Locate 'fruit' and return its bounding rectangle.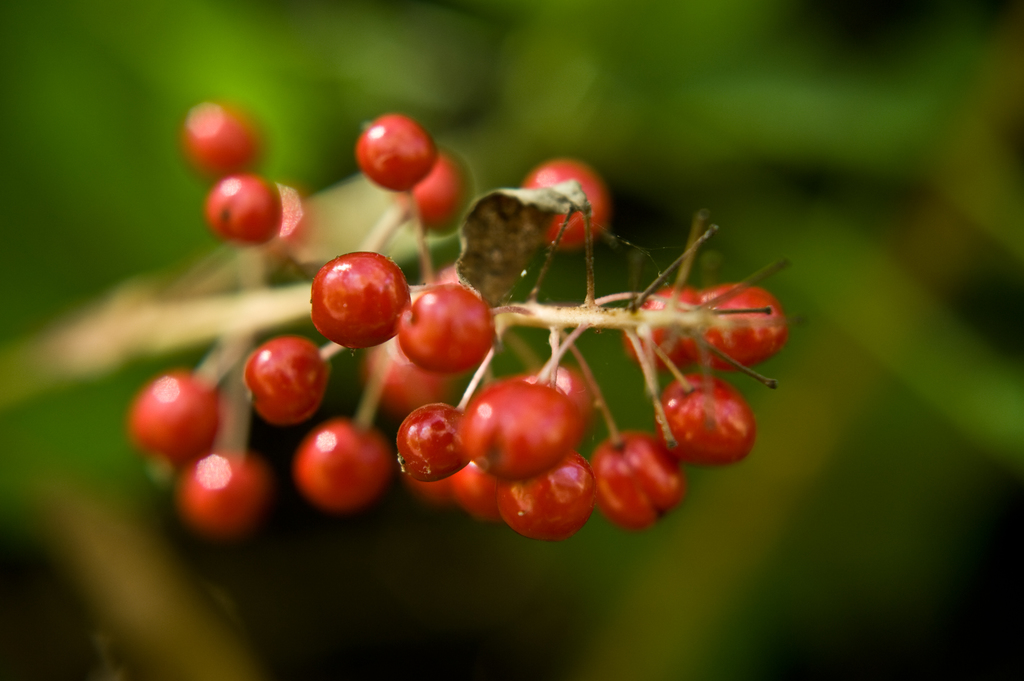
BBox(127, 371, 223, 467).
